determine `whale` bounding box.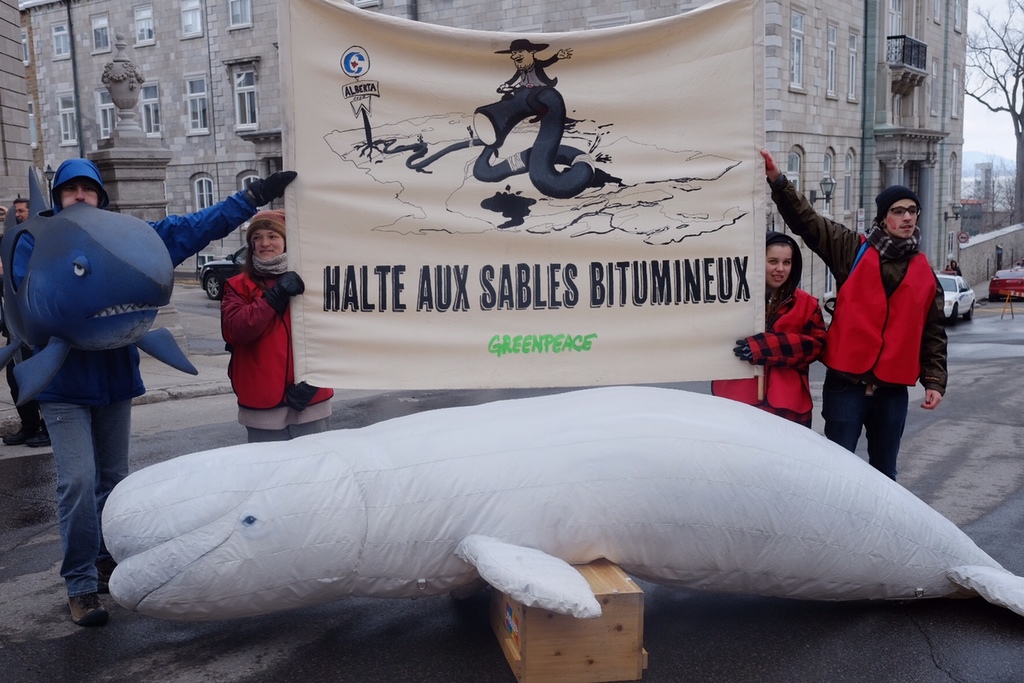
Determined: [108,382,1023,620].
